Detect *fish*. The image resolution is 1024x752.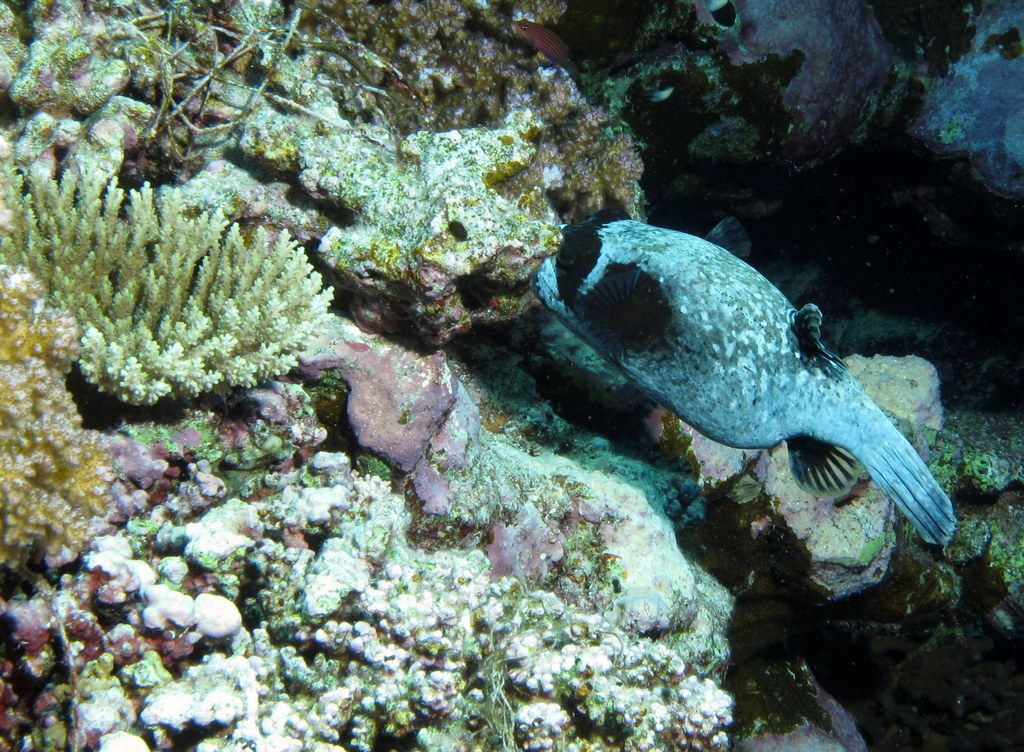
536, 203, 984, 548.
